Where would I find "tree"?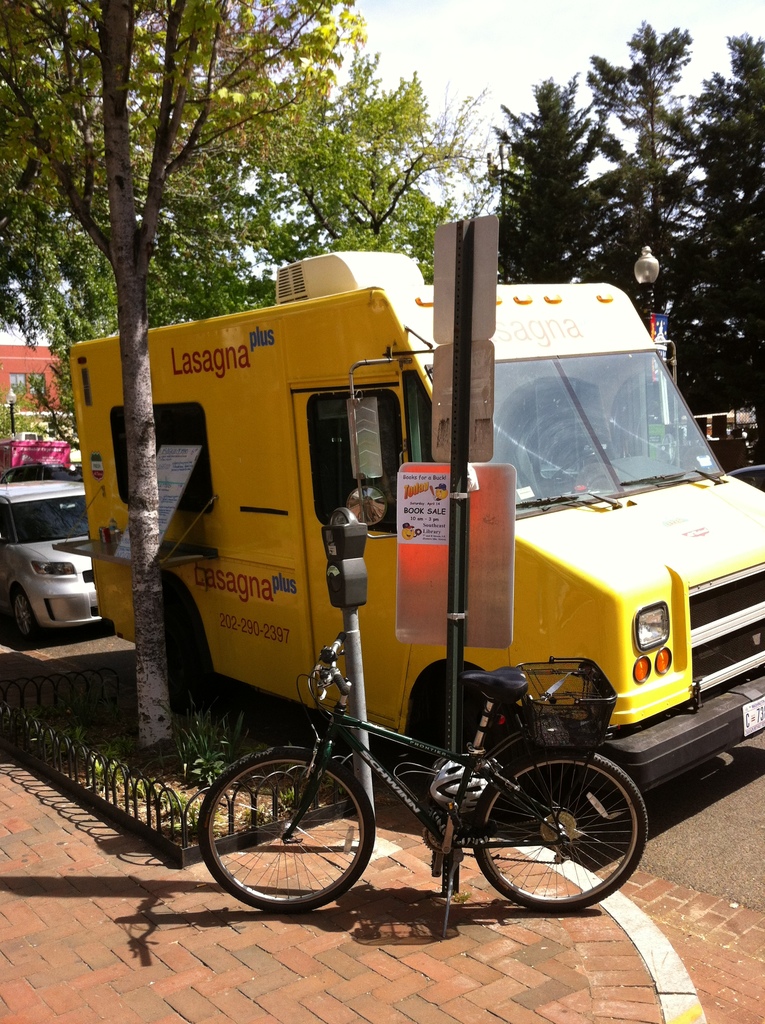
At BBox(491, 71, 638, 288).
